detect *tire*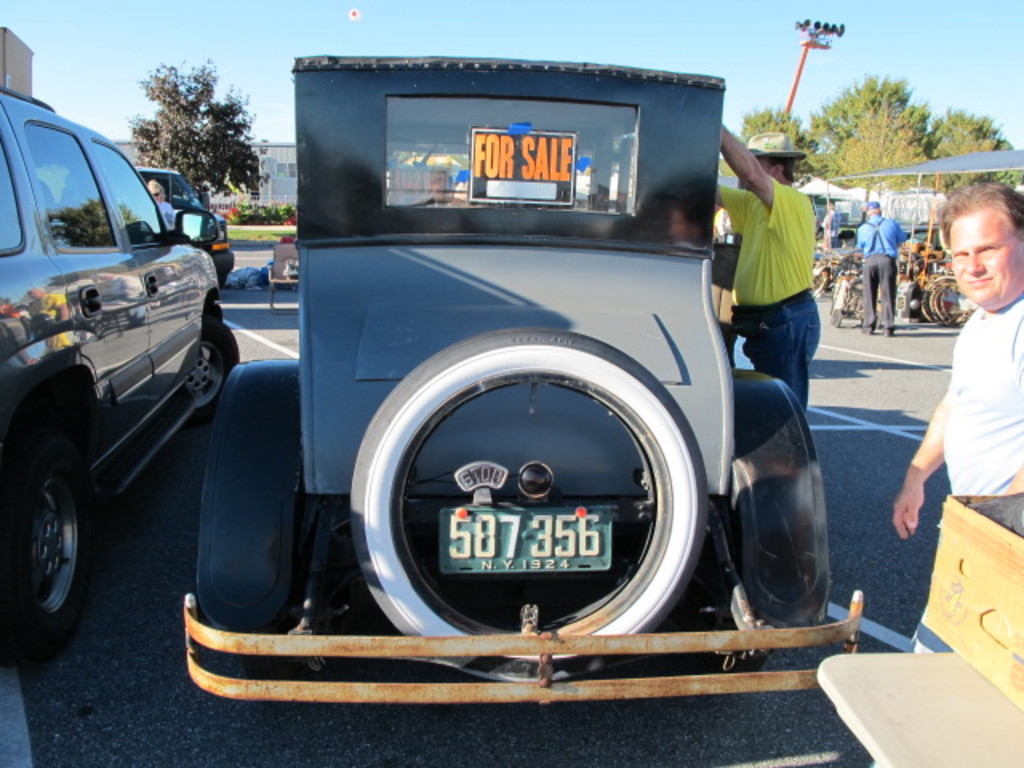
[179, 312, 246, 419]
